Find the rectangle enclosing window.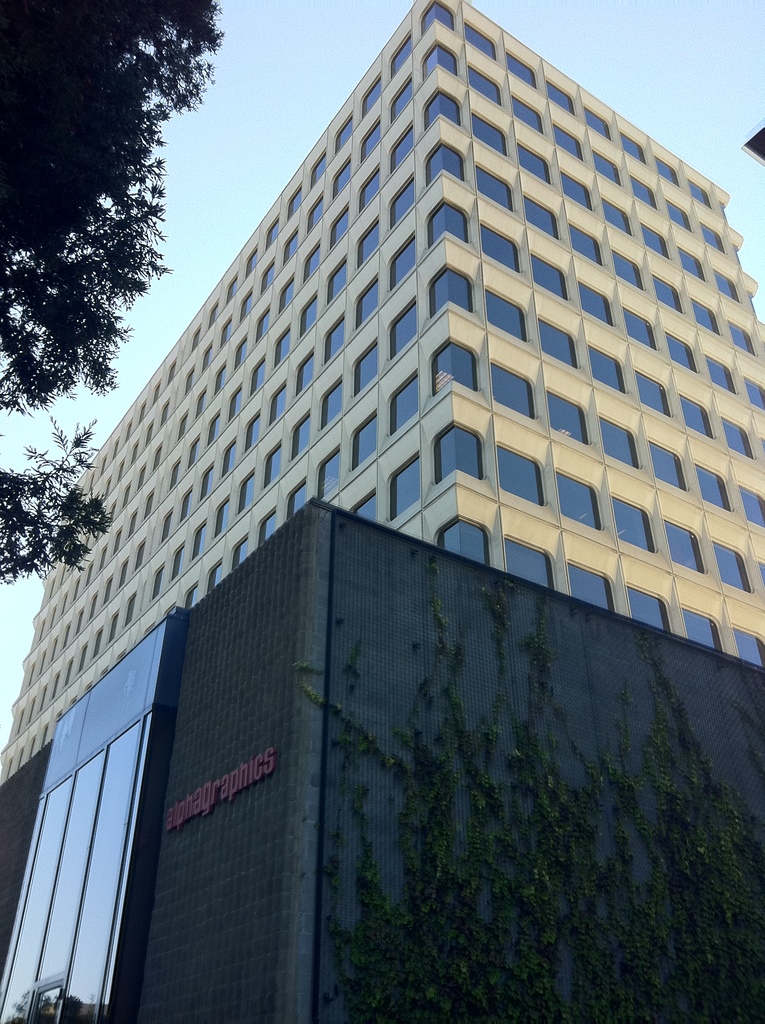
BBox(74, 582, 79, 604).
